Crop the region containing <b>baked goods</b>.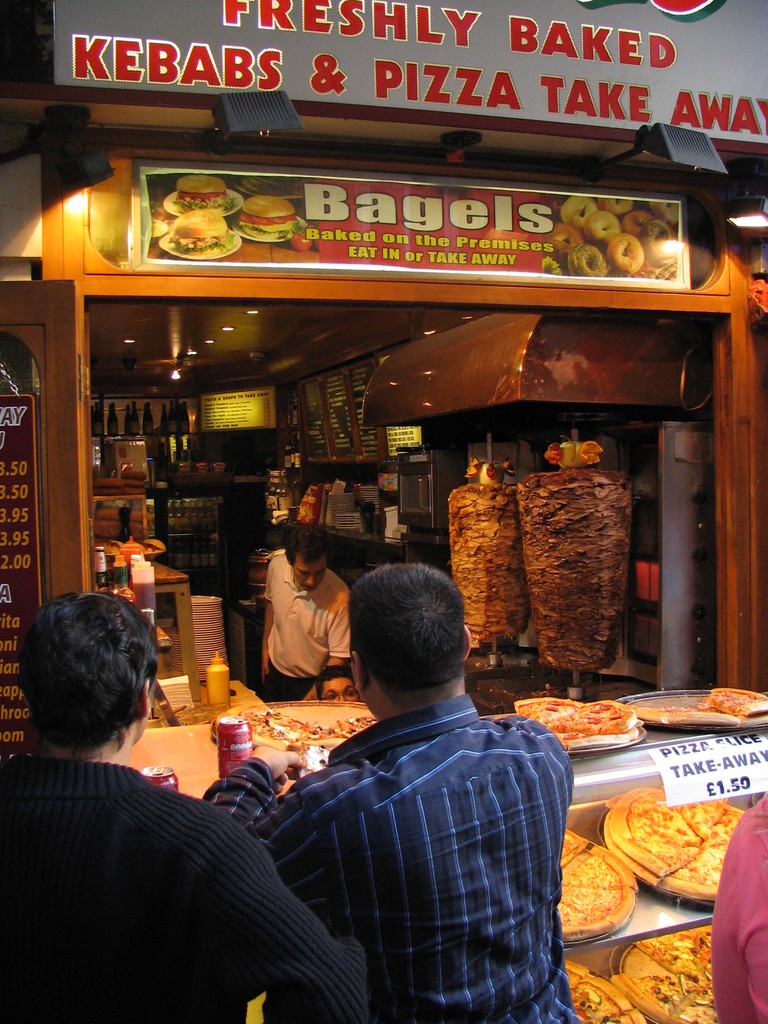
Crop region: l=236, t=193, r=297, b=237.
